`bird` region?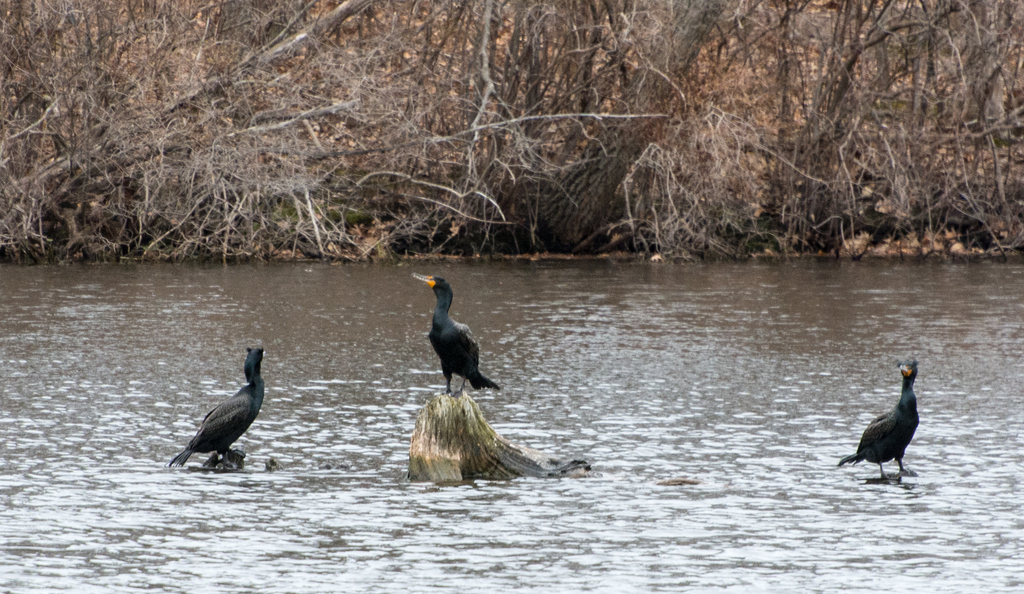
x1=164 y1=339 x2=269 y2=488
